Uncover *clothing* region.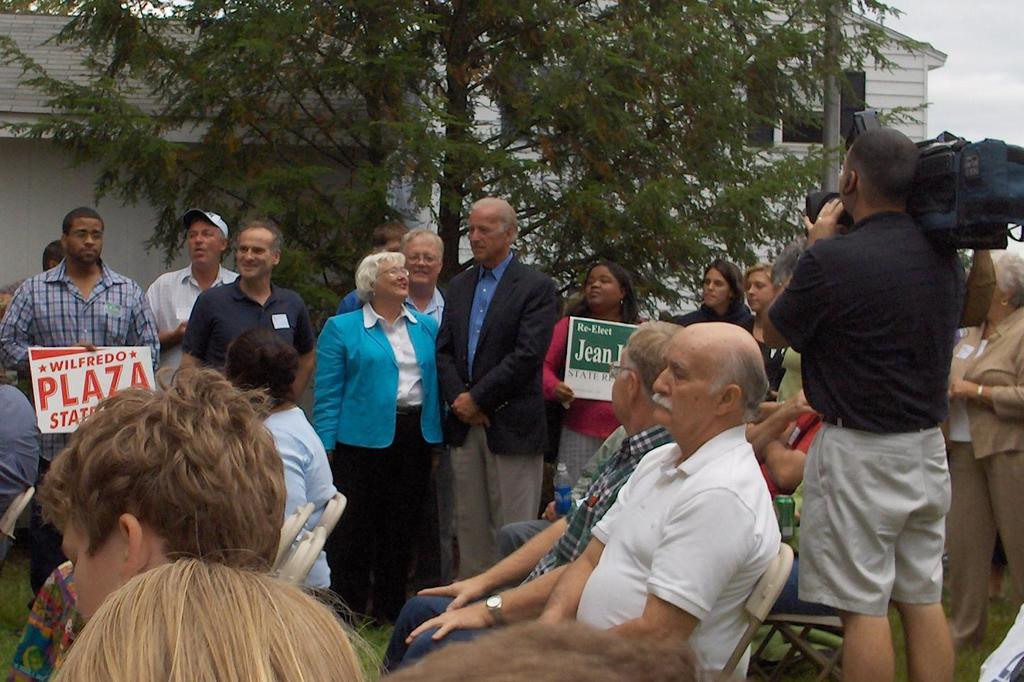
Uncovered: bbox(954, 305, 1023, 618).
